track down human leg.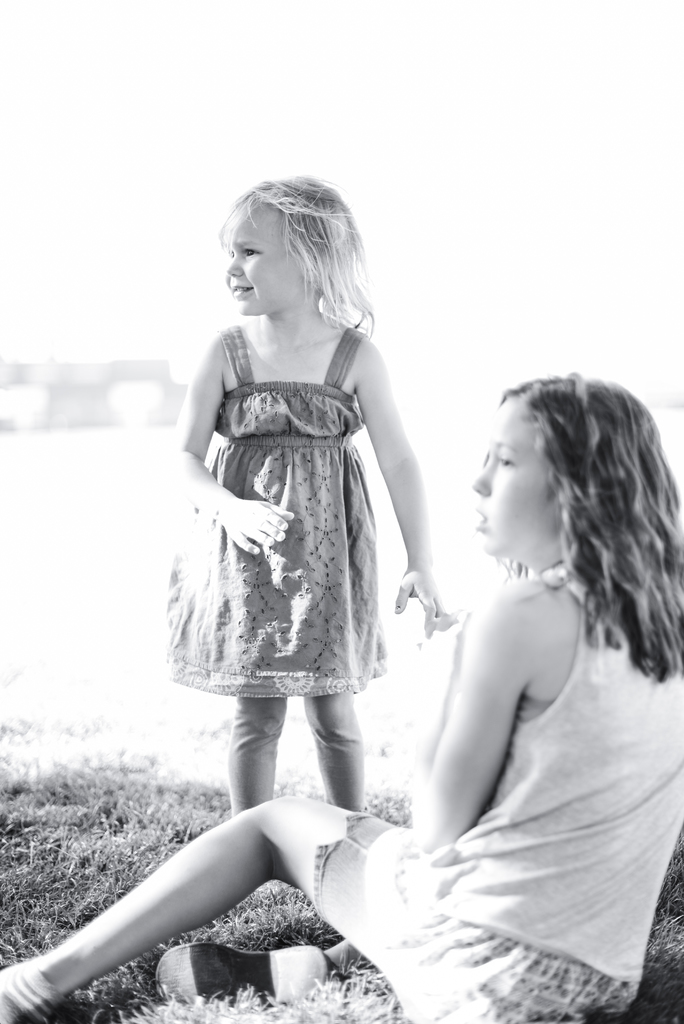
Tracked to (x1=221, y1=541, x2=304, y2=813).
